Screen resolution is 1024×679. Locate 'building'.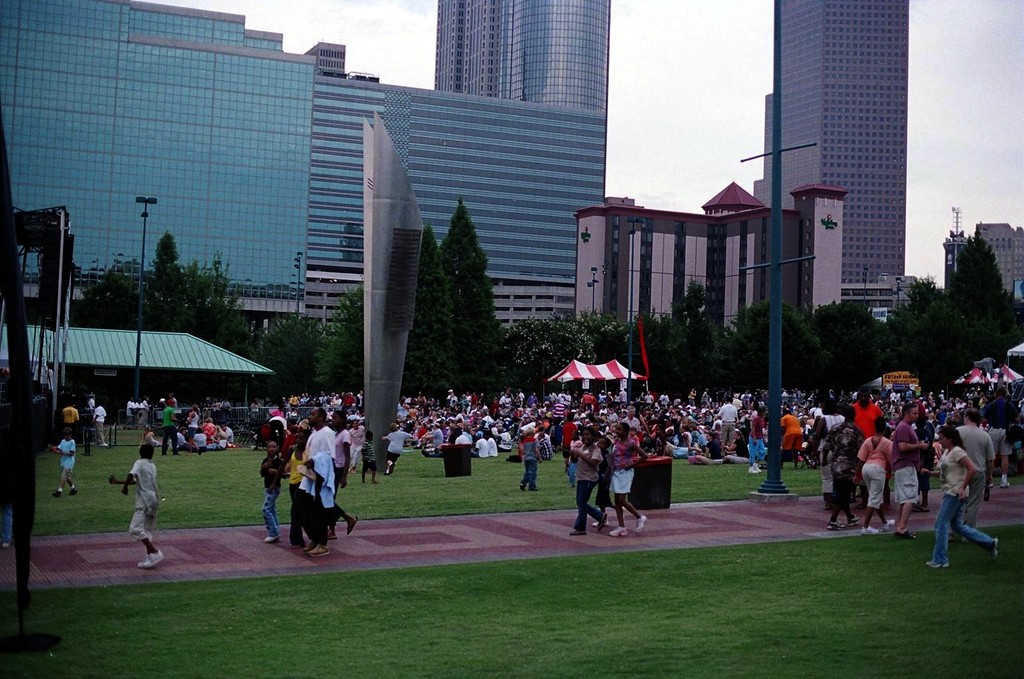
box(753, 0, 908, 282).
